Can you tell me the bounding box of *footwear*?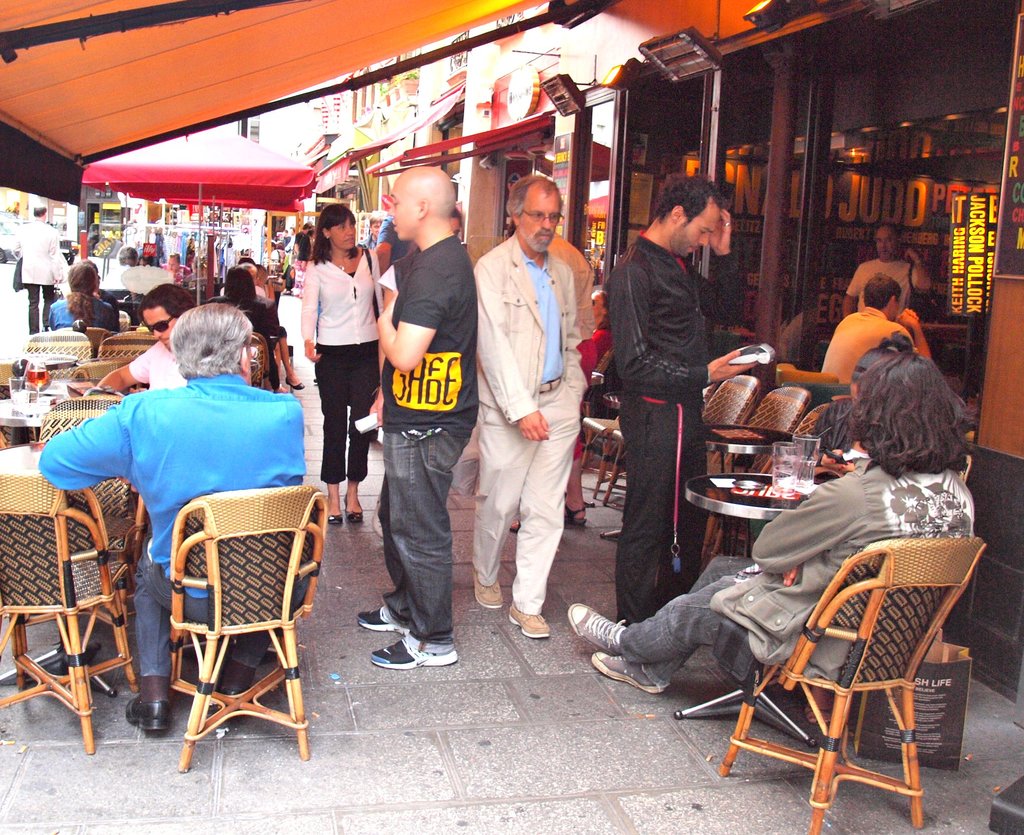
pyautogui.locateOnScreen(115, 693, 175, 739).
